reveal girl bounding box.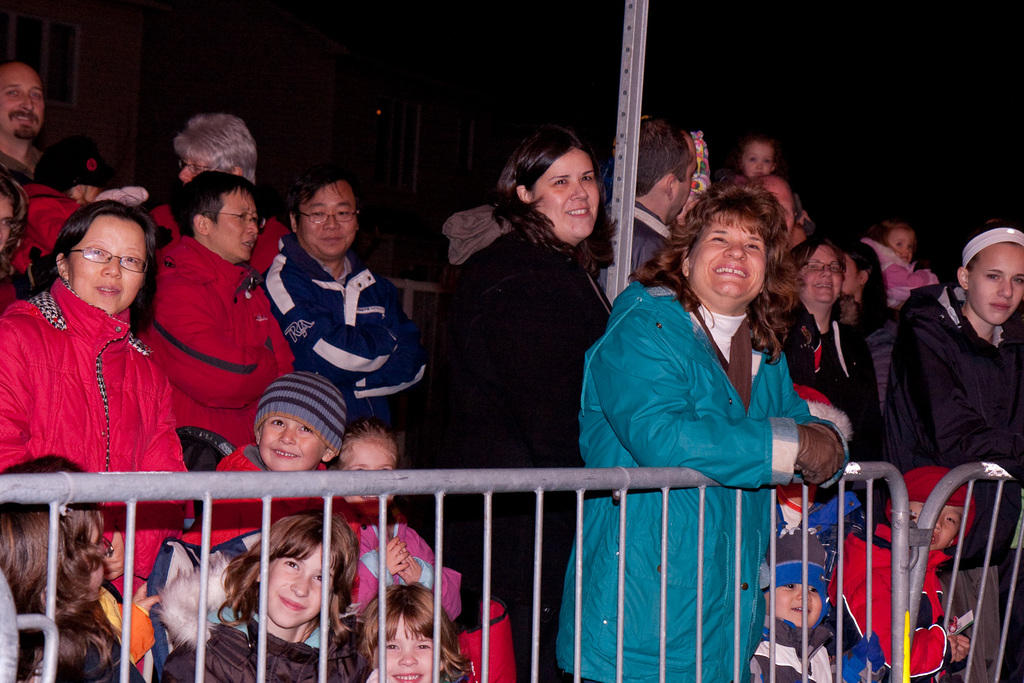
Revealed: x1=860, y1=220, x2=942, y2=310.
